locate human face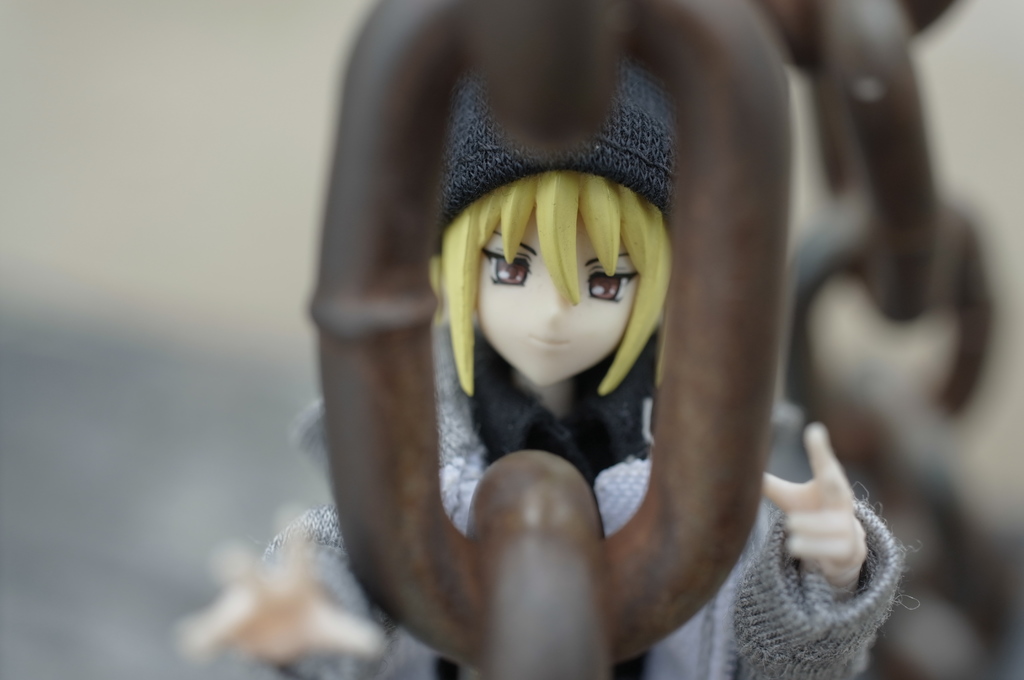
452, 224, 680, 382
